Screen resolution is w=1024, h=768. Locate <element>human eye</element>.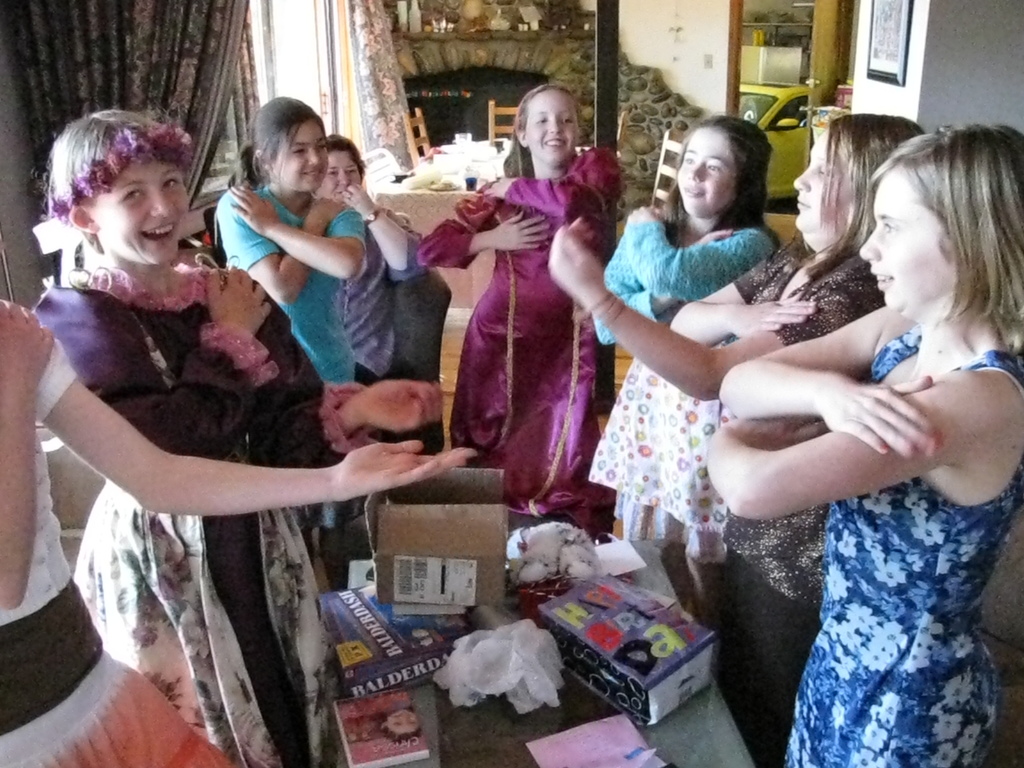
<region>115, 185, 145, 207</region>.
